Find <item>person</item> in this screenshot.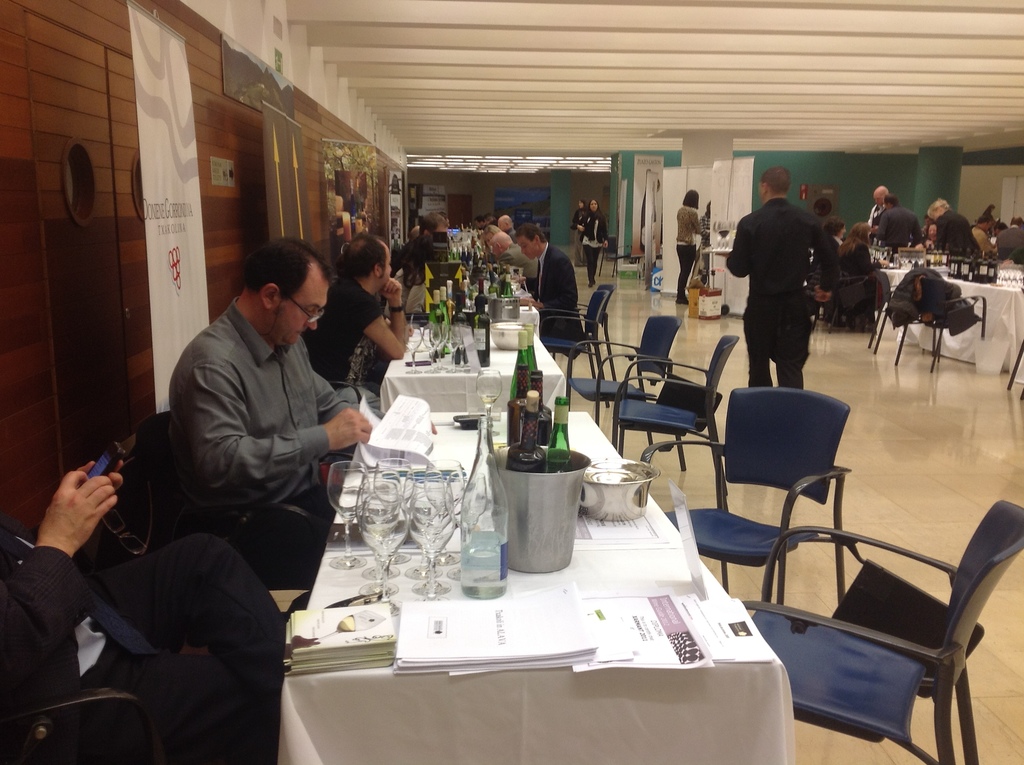
The bounding box for <item>person</item> is region(164, 232, 372, 577).
